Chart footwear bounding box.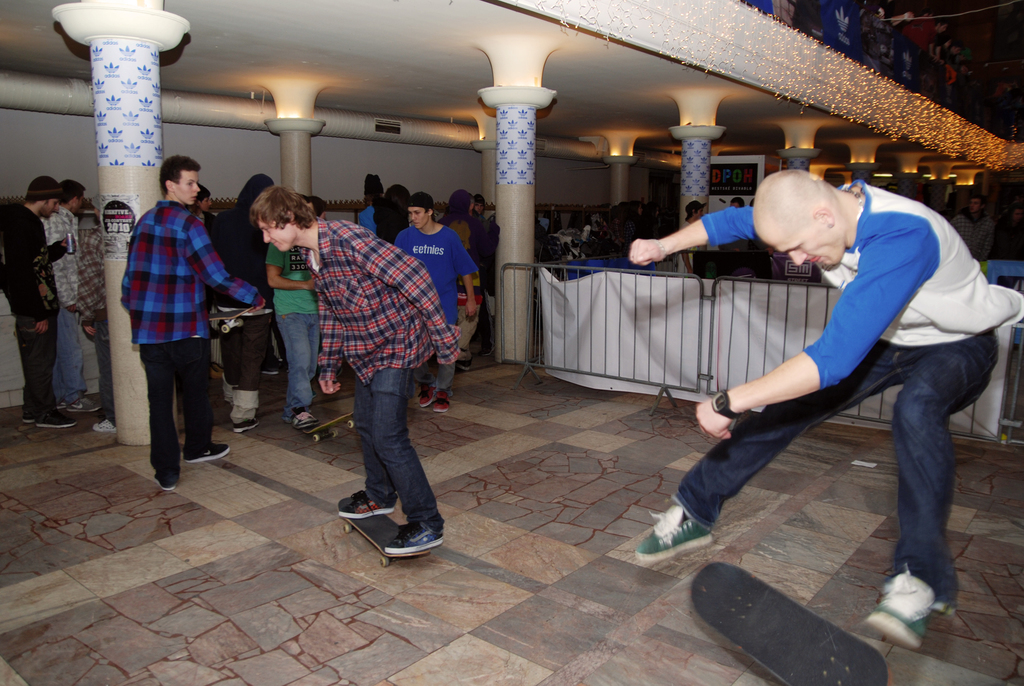
Charted: box=[188, 441, 232, 459].
